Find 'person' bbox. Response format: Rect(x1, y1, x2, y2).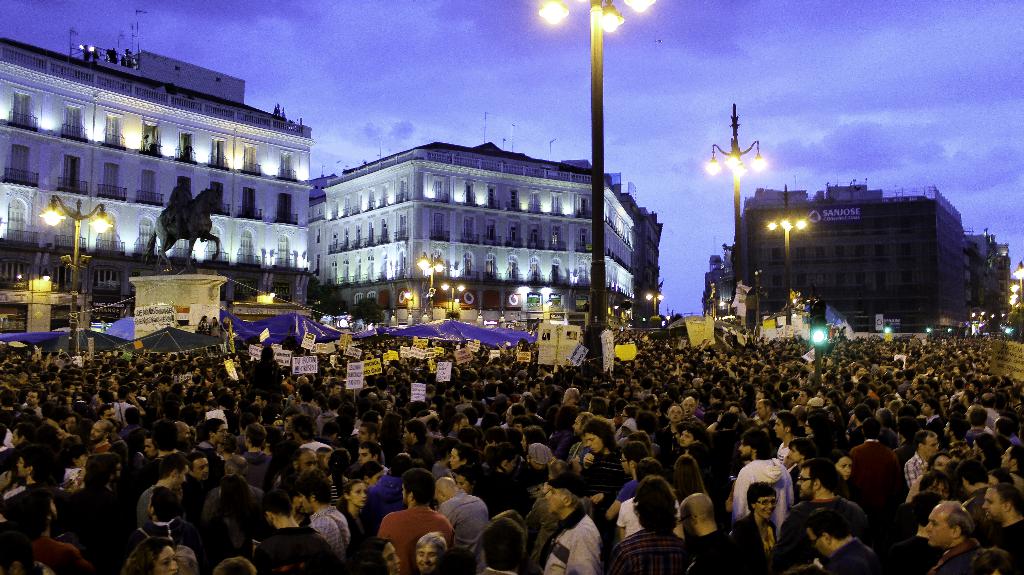
Rect(351, 535, 406, 574).
